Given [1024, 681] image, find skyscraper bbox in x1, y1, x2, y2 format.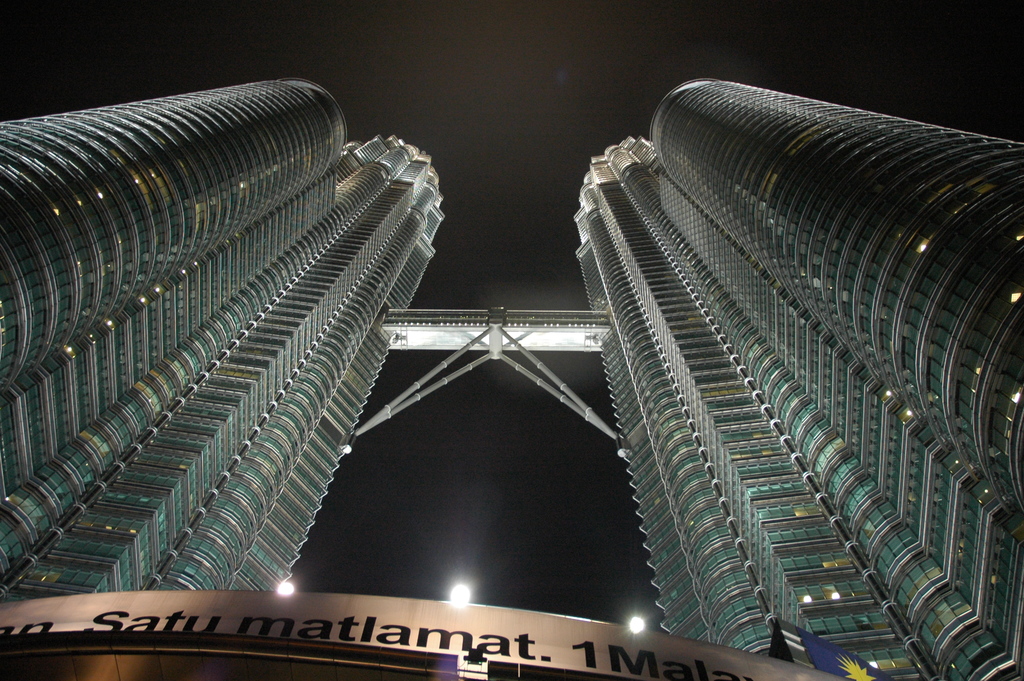
0, 73, 1023, 680.
